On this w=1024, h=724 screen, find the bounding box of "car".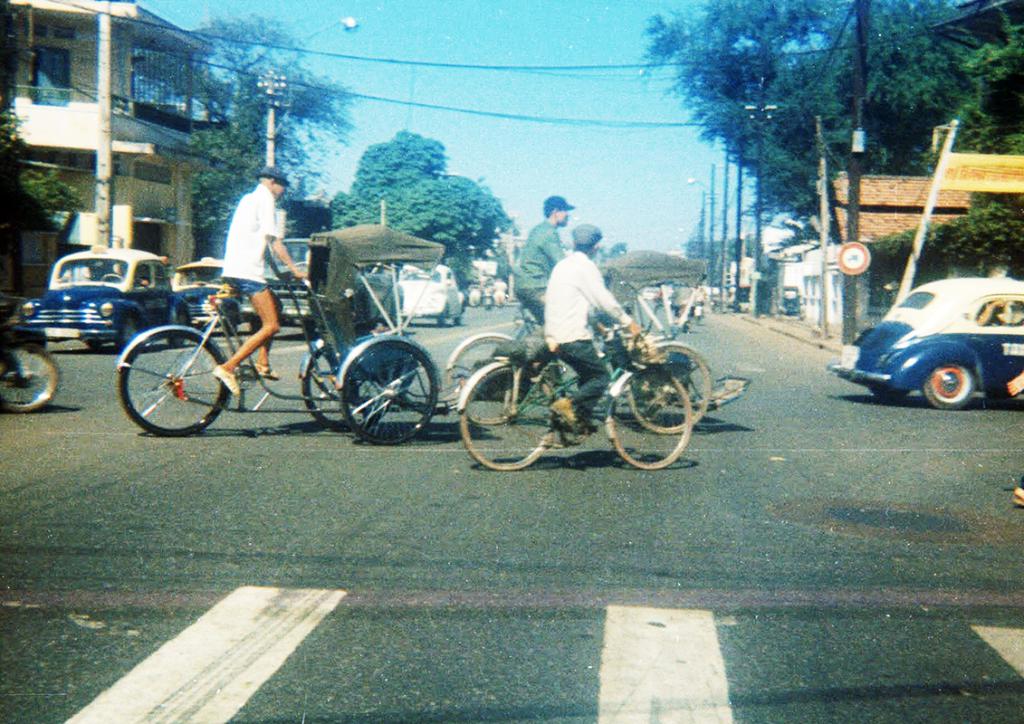
Bounding box: 174, 252, 235, 331.
